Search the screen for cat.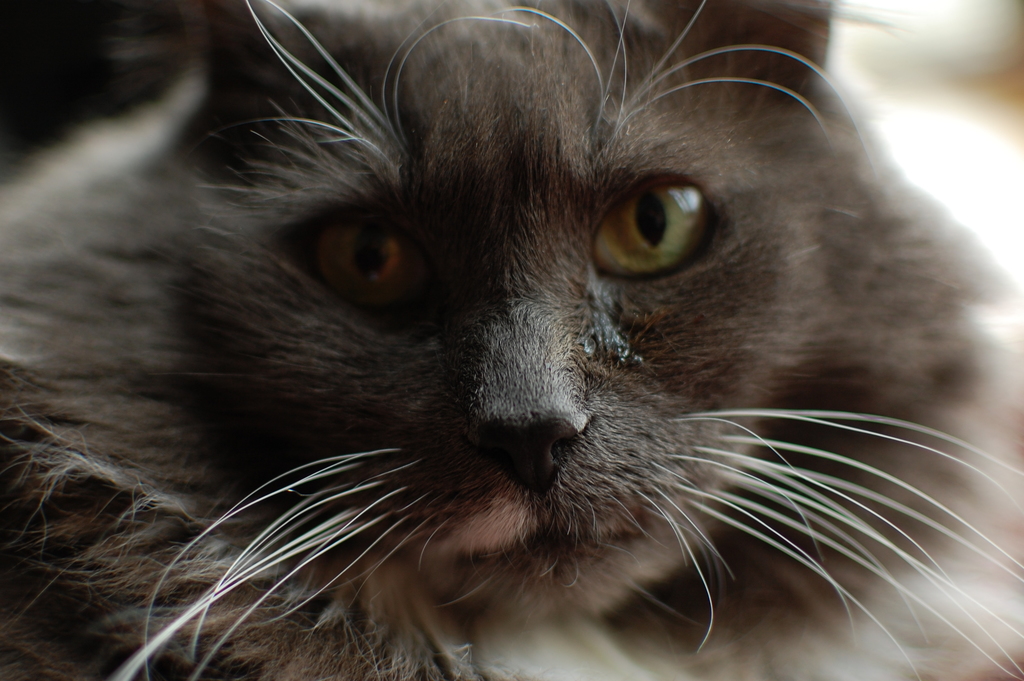
Found at {"left": 0, "top": 0, "right": 1010, "bottom": 680}.
